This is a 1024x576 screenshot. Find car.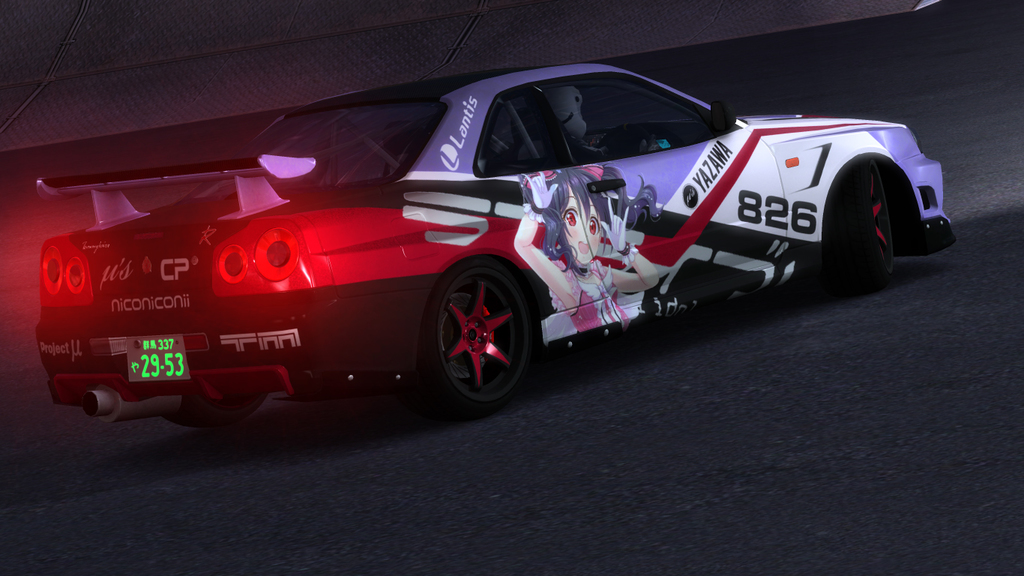
Bounding box: [57,74,953,427].
